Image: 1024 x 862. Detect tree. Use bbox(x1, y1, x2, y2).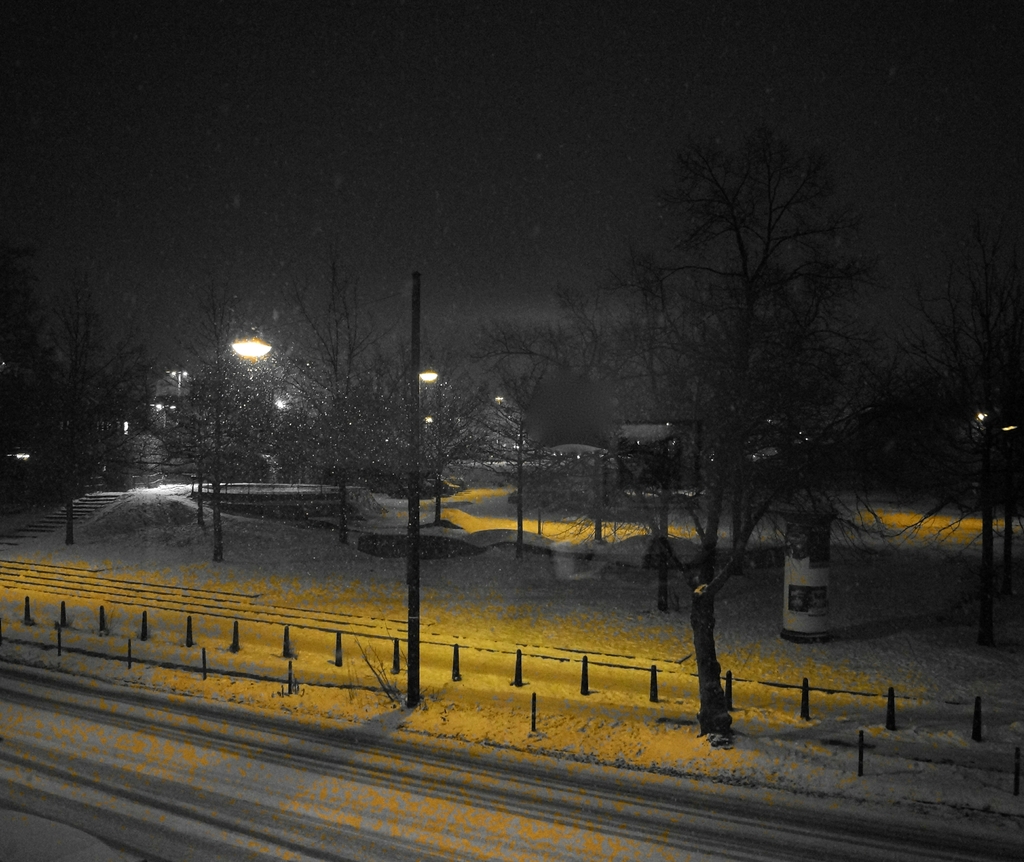
bbox(0, 268, 147, 549).
